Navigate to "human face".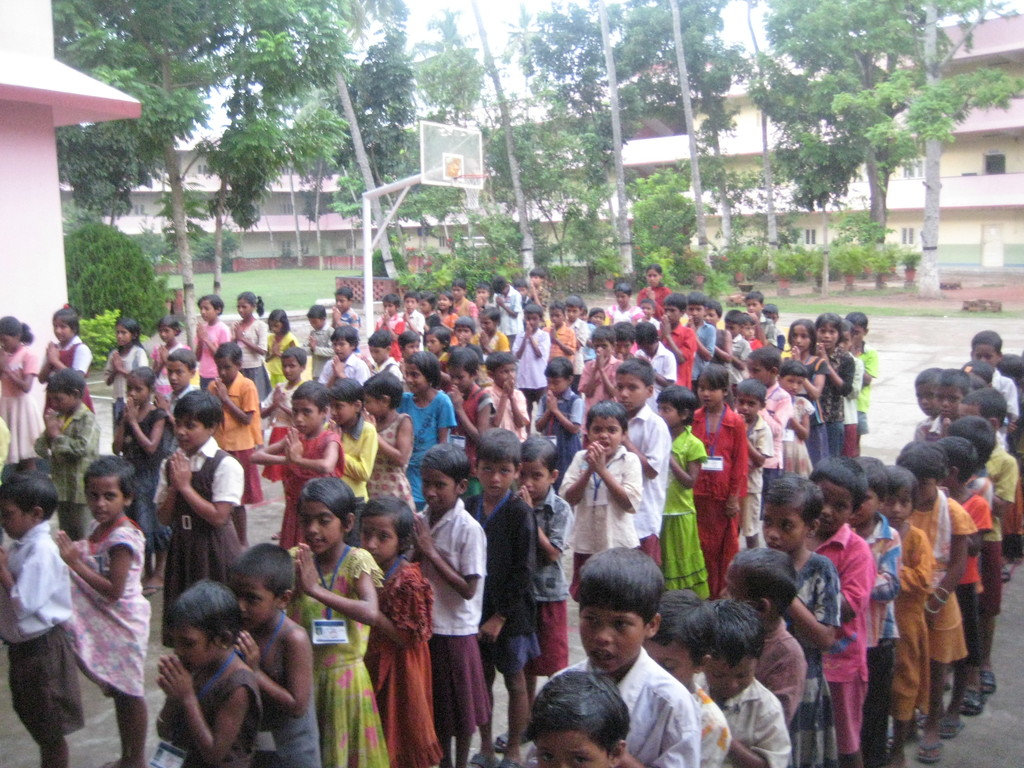
Navigation target: {"x1": 126, "y1": 373, "x2": 151, "y2": 404}.
